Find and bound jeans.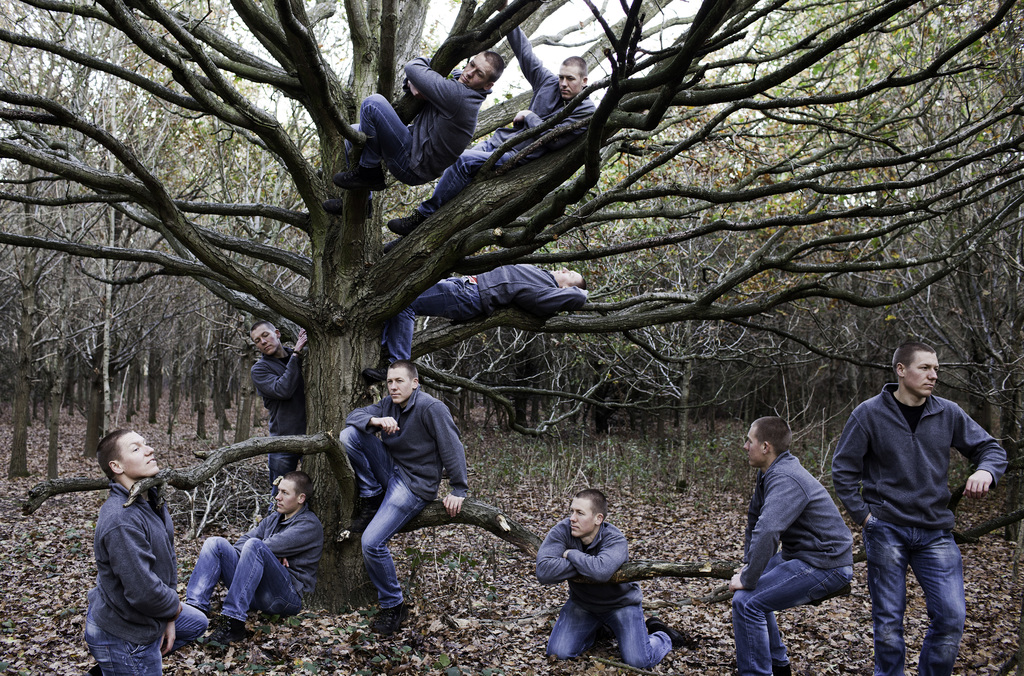
Bound: (529,589,671,658).
